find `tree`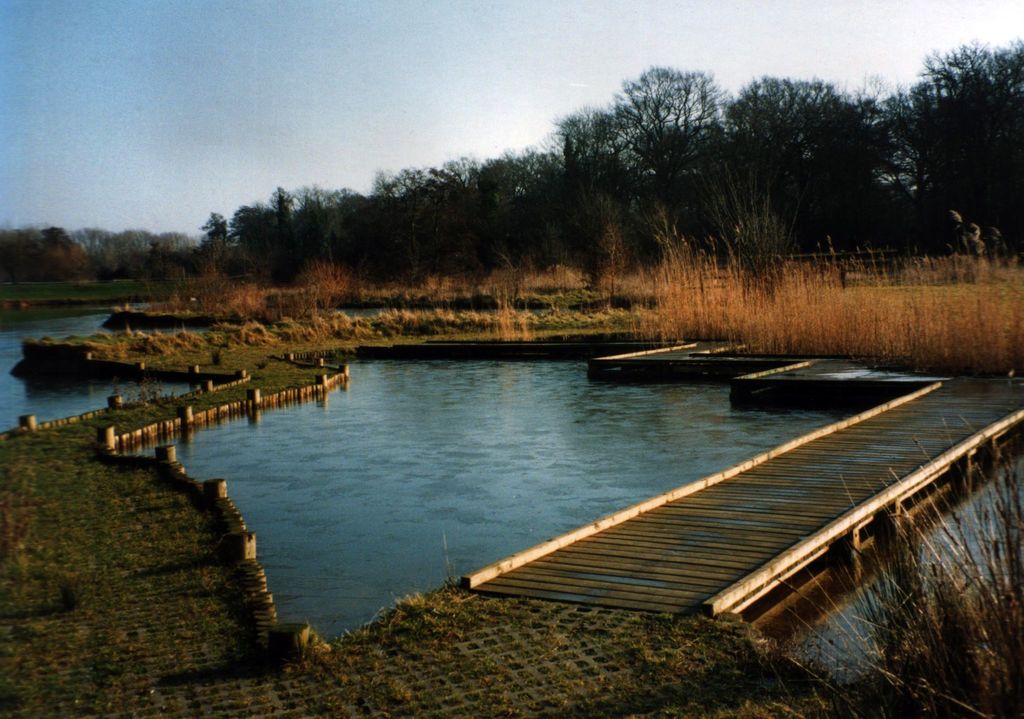
bbox=(593, 50, 724, 188)
